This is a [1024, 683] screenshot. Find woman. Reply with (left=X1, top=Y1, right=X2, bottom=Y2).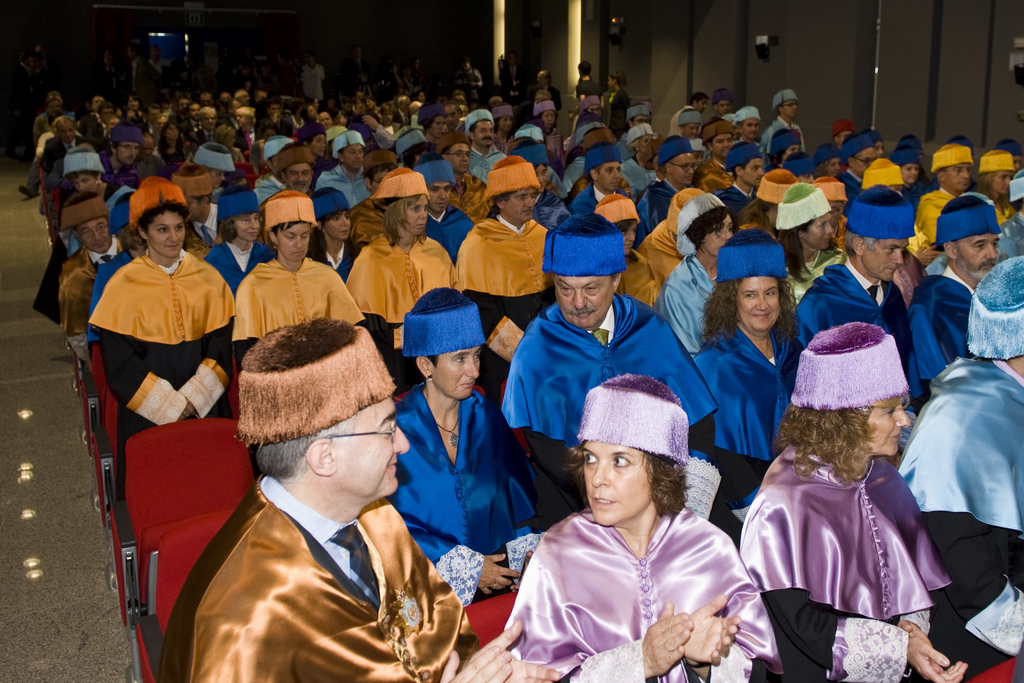
(left=815, top=147, right=847, bottom=181).
